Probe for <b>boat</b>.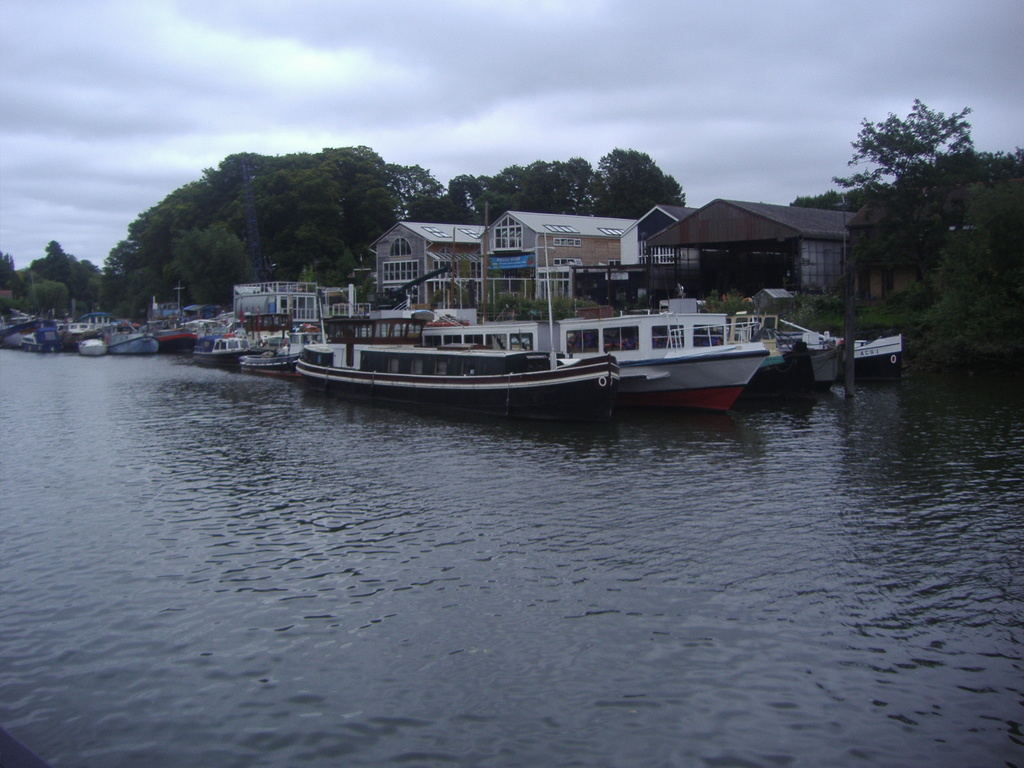
Probe result: BBox(107, 328, 164, 358).
